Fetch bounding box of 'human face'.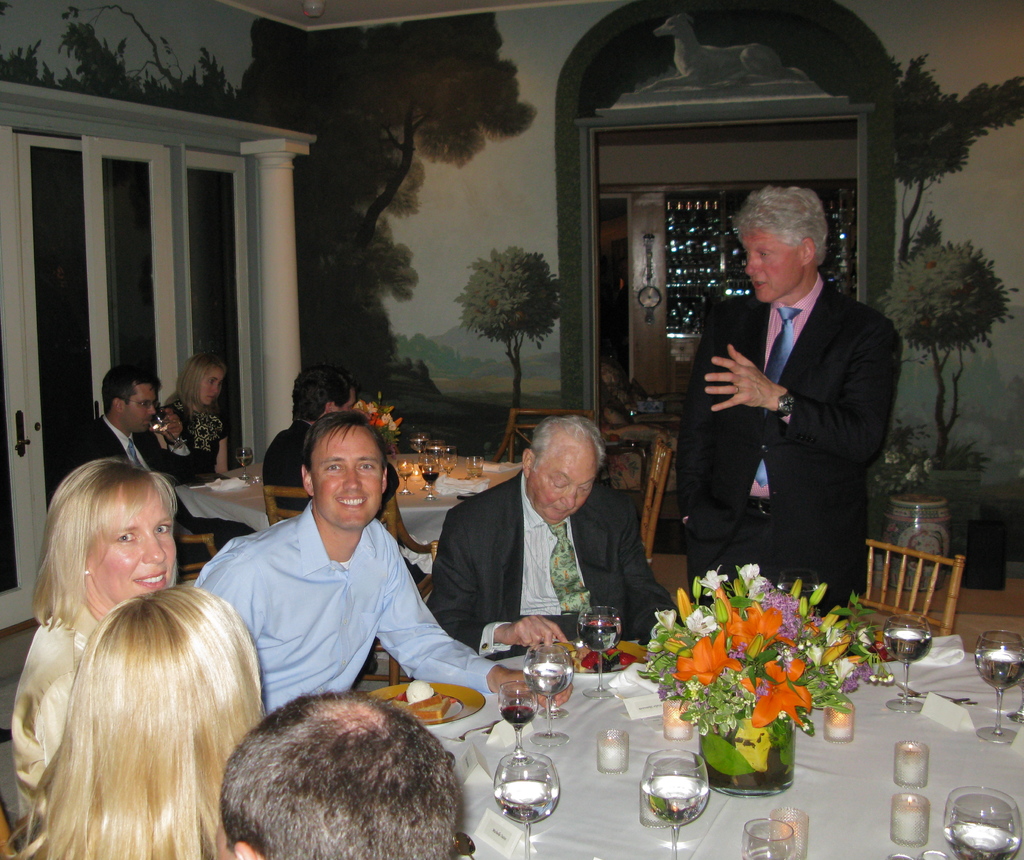
Bbox: locate(200, 368, 224, 410).
